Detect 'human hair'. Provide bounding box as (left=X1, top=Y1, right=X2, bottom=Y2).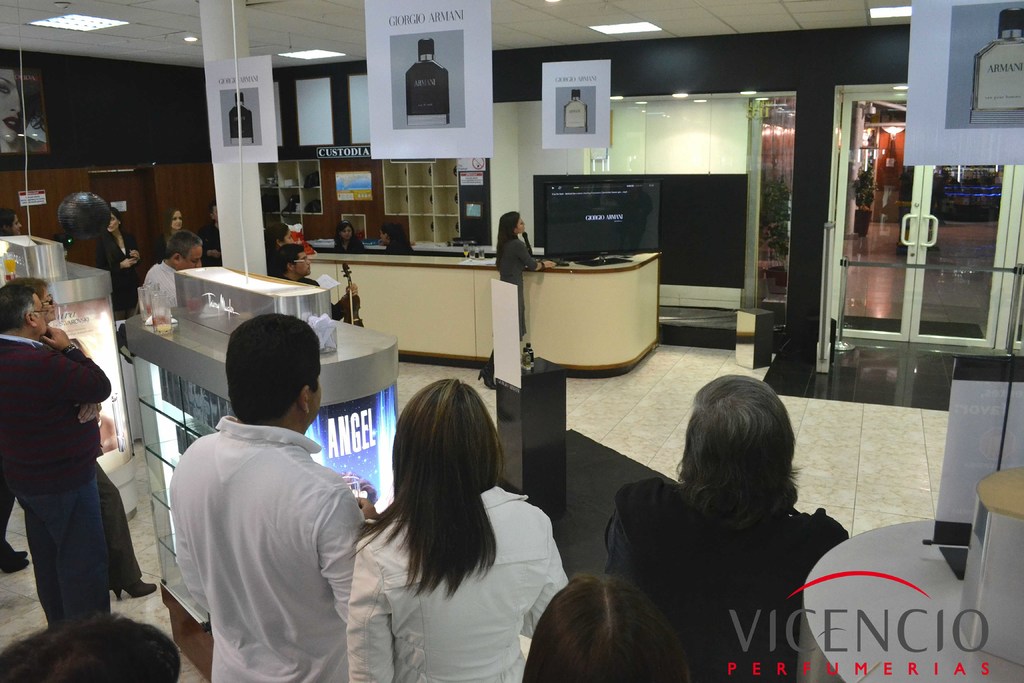
(left=224, top=313, right=321, bottom=422).
